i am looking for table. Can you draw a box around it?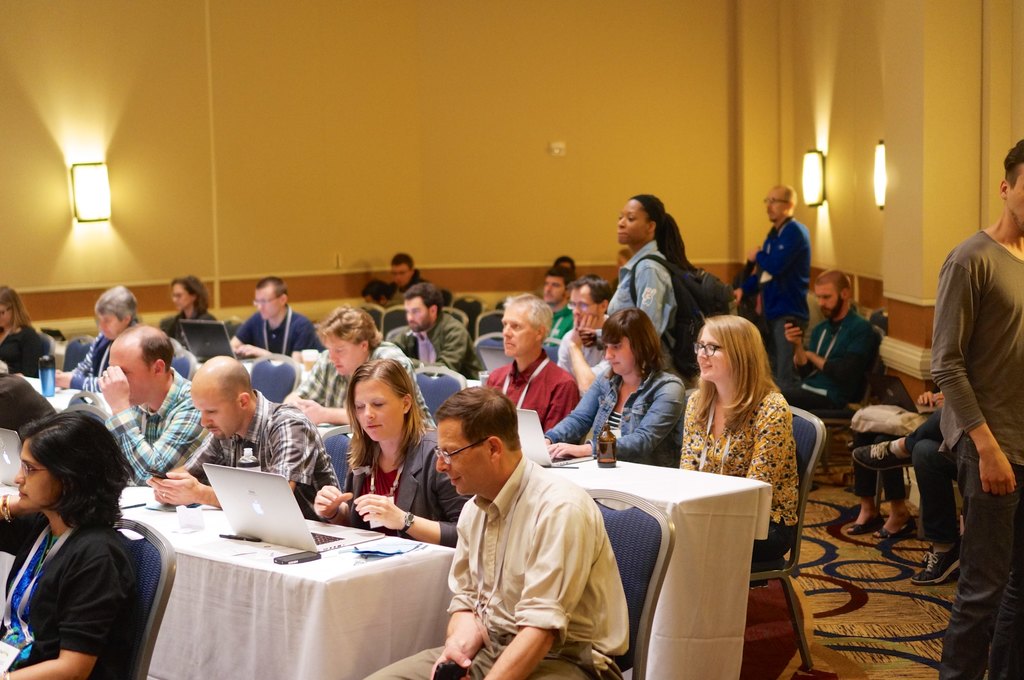
Sure, the bounding box is rect(99, 471, 433, 675).
